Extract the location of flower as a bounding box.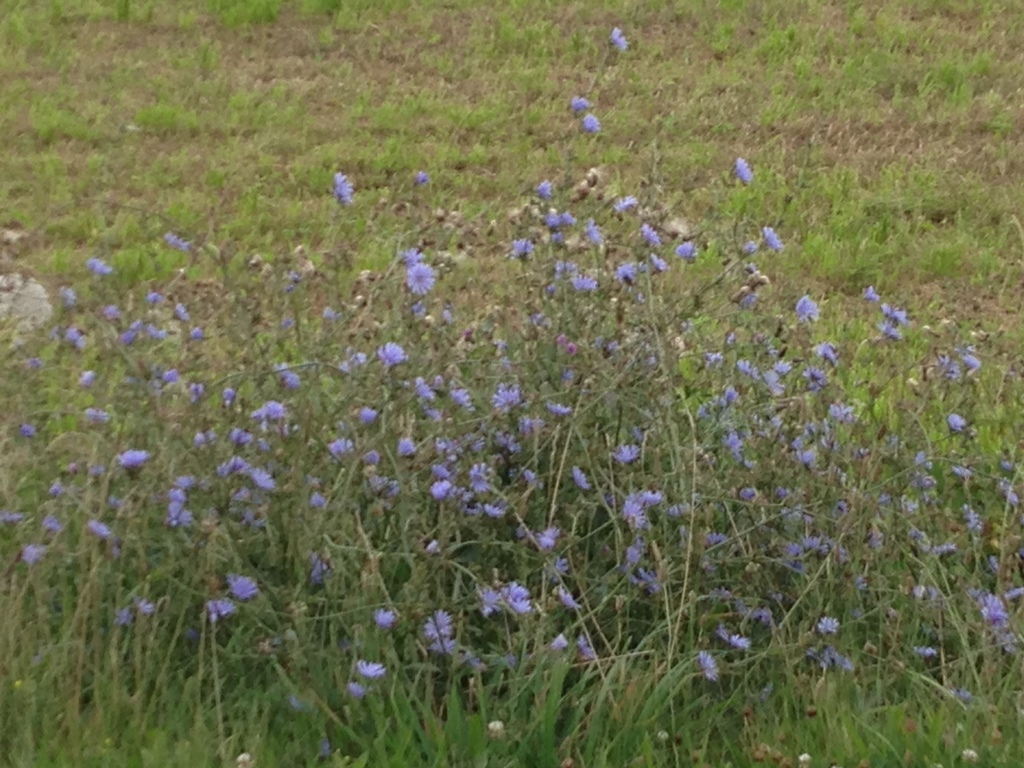
[790,287,819,327].
